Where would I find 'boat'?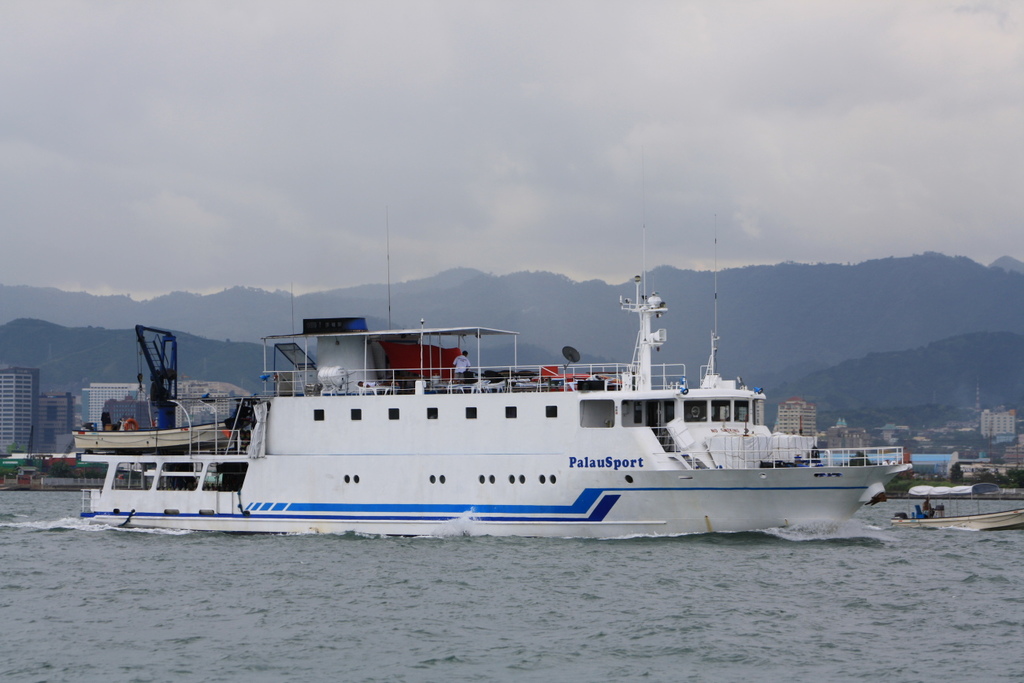
At <box>890,484,1023,530</box>.
